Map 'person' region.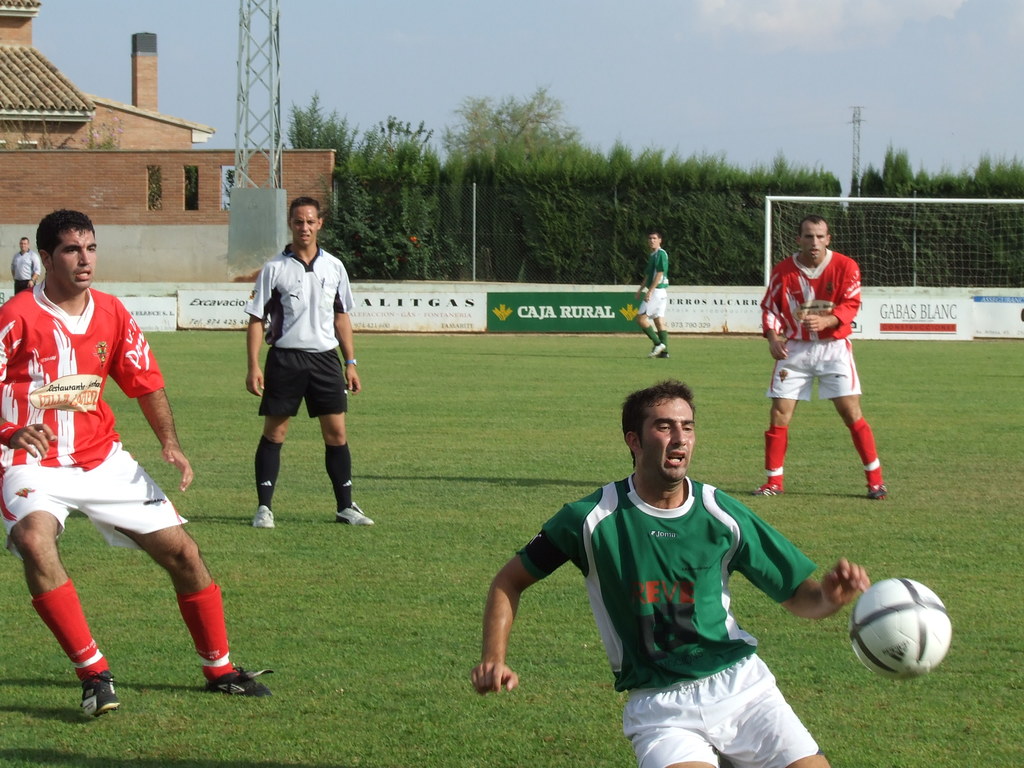
Mapped to 470,376,868,767.
